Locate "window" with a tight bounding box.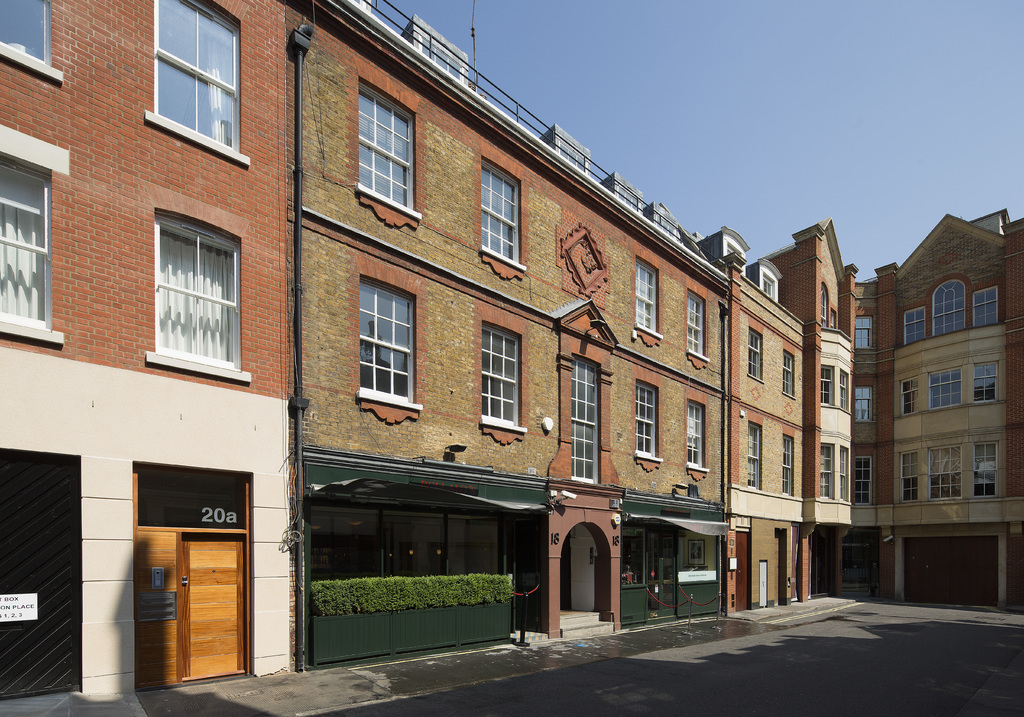
{"x1": 928, "y1": 367, "x2": 961, "y2": 407}.
